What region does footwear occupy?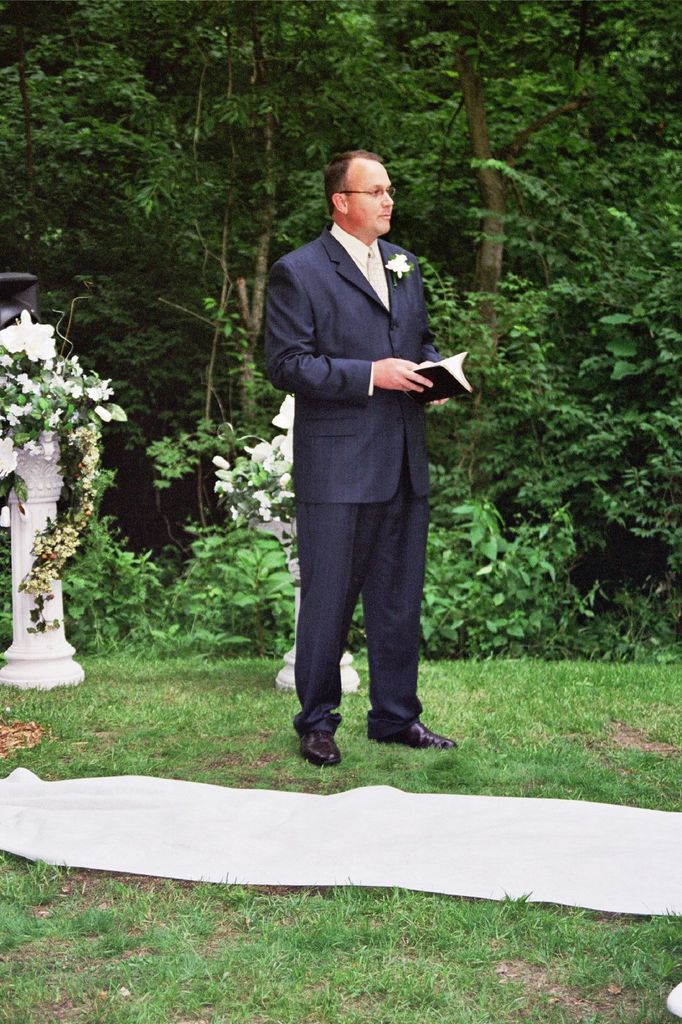
(left=299, top=730, right=340, bottom=765).
